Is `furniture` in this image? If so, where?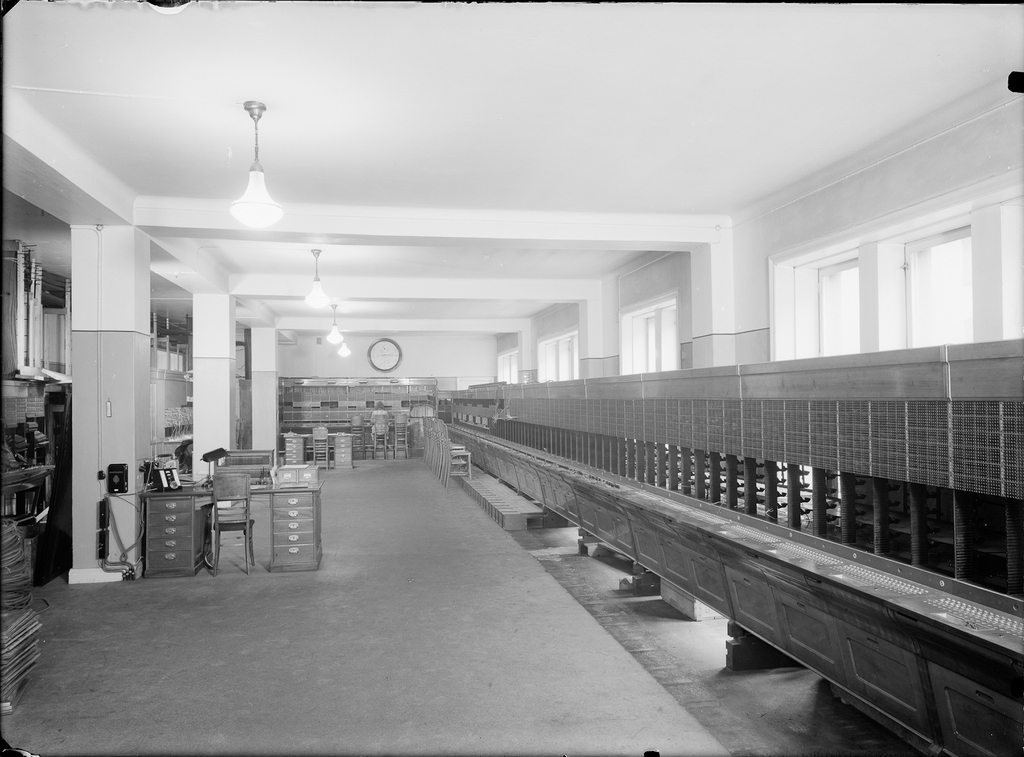
Yes, at x1=209, y1=475, x2=257, y2=576.
